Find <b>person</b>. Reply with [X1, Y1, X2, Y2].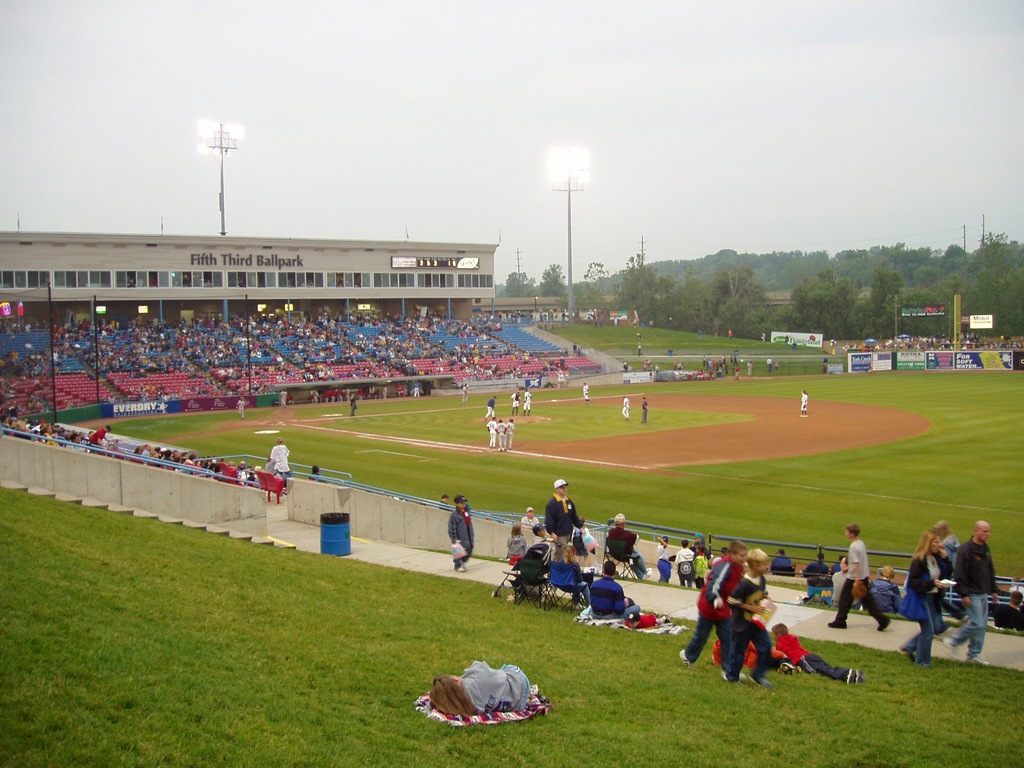
[692, 547, 709, 595].
